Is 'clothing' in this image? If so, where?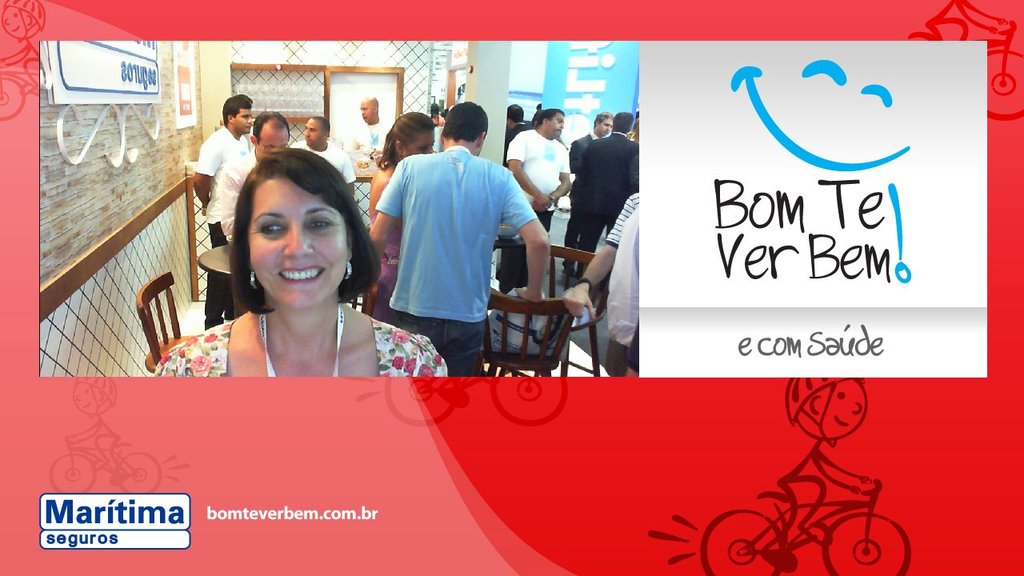
Yes, at [left=194, top=124, right=249, bottom=334].
